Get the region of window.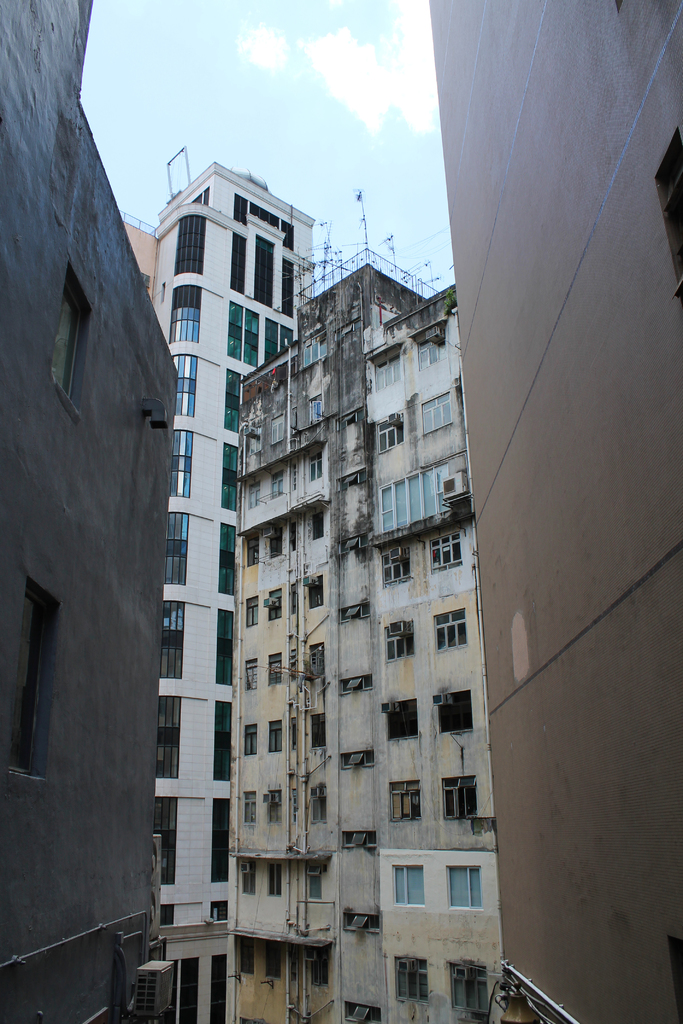
Rect(448, 961, 489, 1011).
